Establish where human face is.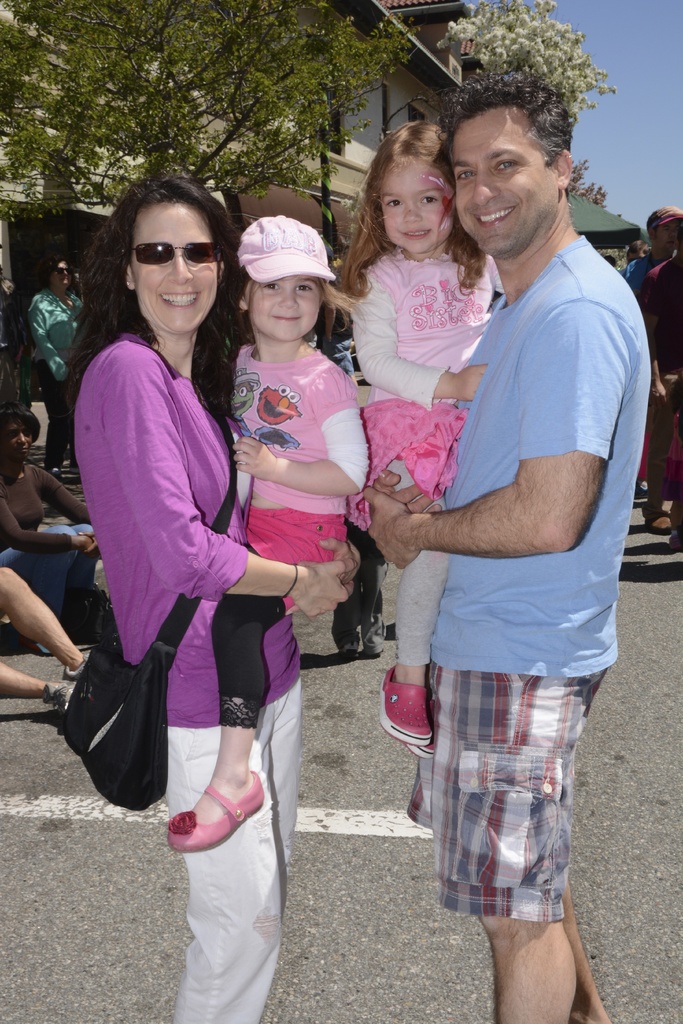
Established at [251,271,320,337].
